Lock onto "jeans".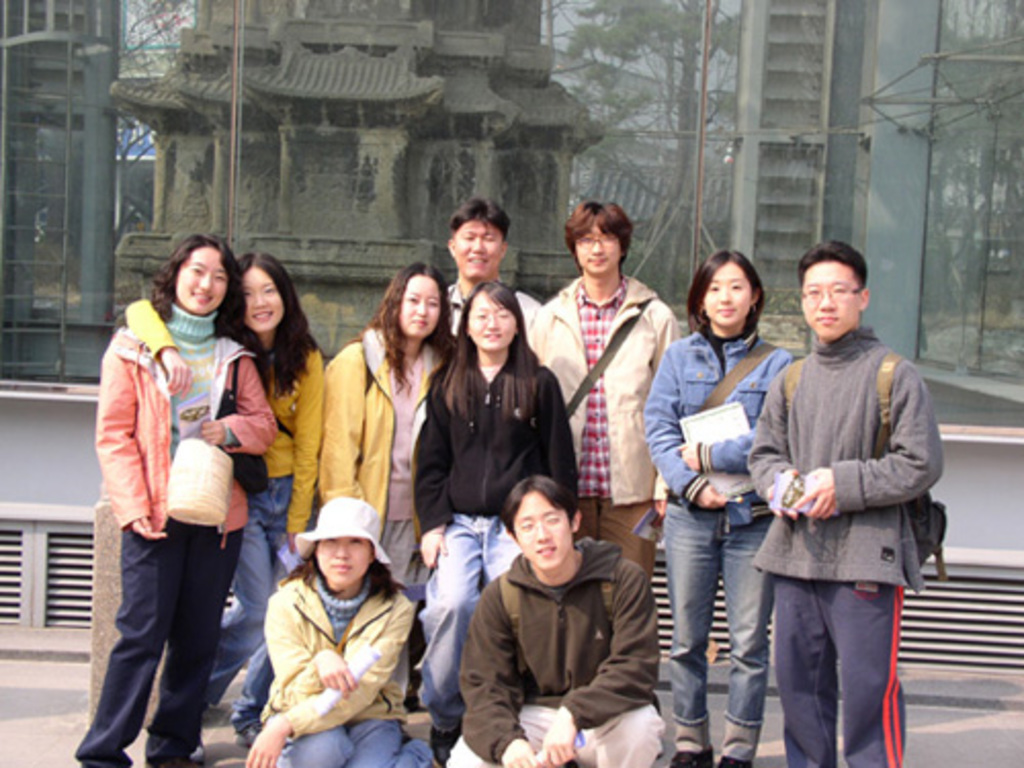
Locked: {"x1": 422, "y1": 518, "x2": 524, "y2": 735}.
